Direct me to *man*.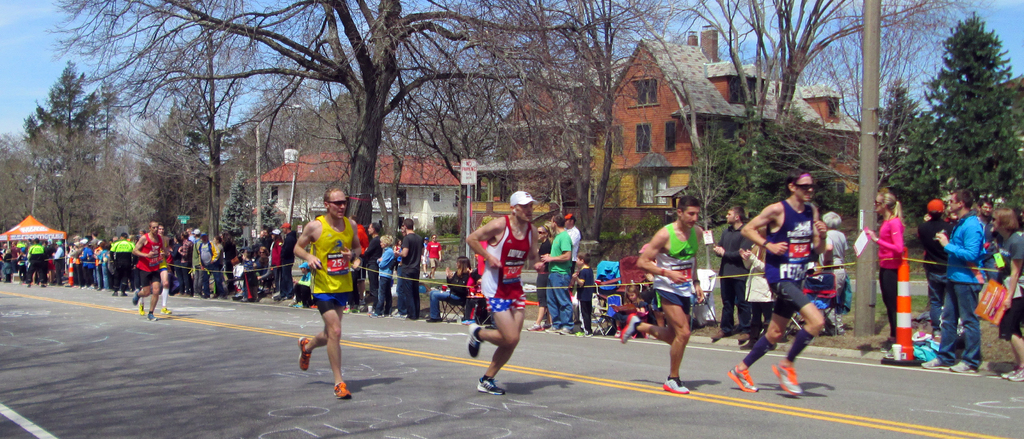
Direction: 425:233:444:280.
